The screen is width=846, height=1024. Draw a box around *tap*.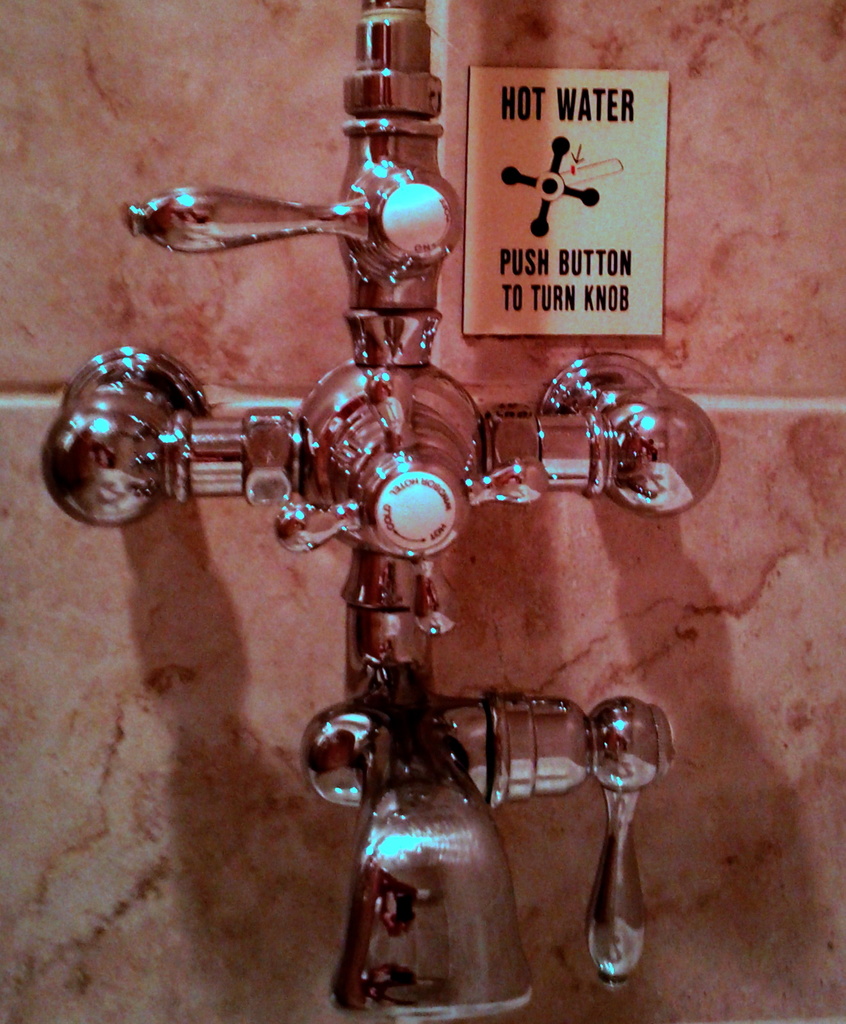
[502,136,600,240].
